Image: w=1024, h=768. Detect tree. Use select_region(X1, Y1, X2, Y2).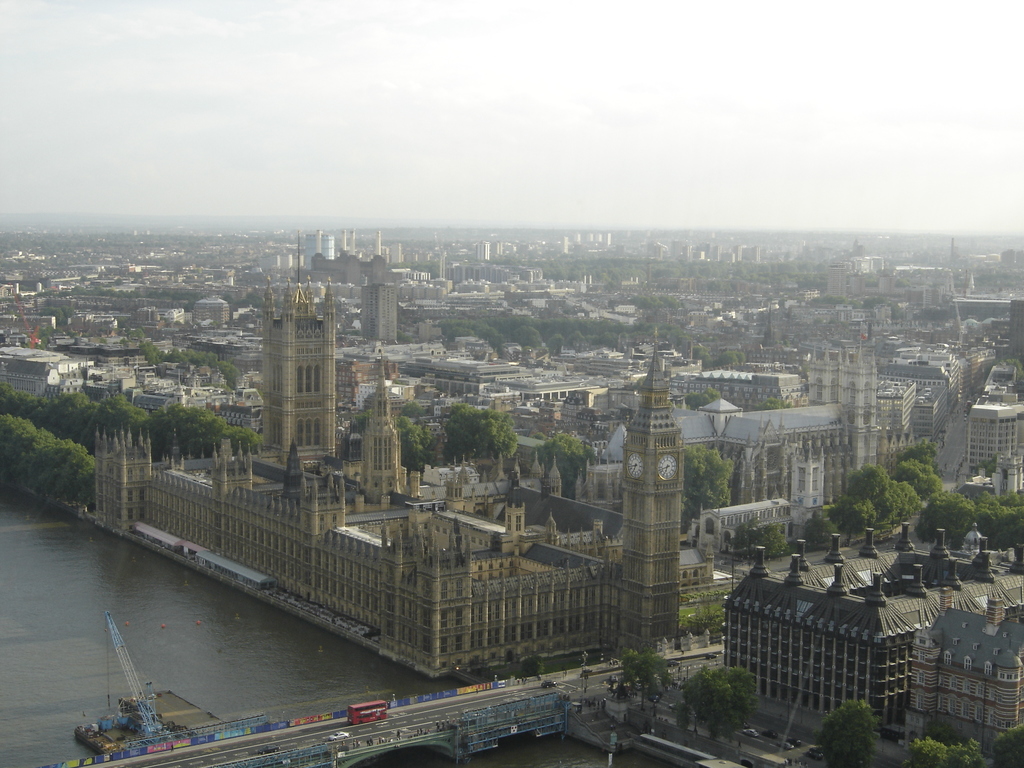
select_region(682, 445, 734, 532).
